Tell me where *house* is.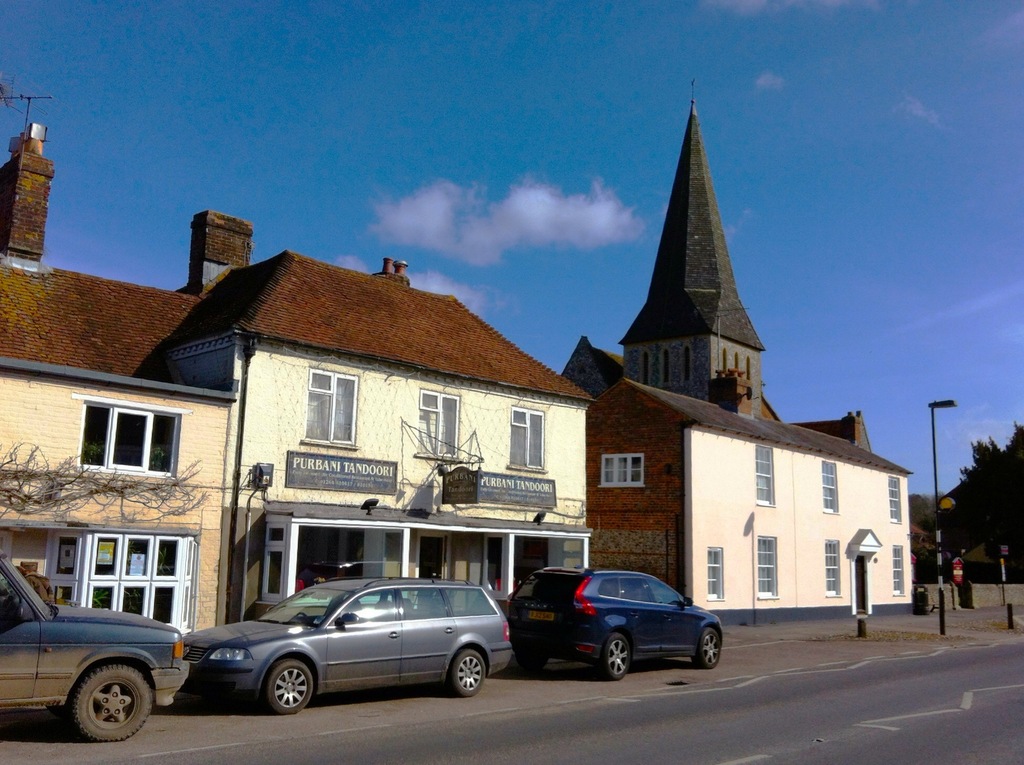
*house* is at [left=188, top=208, right=599, bottom=613].
